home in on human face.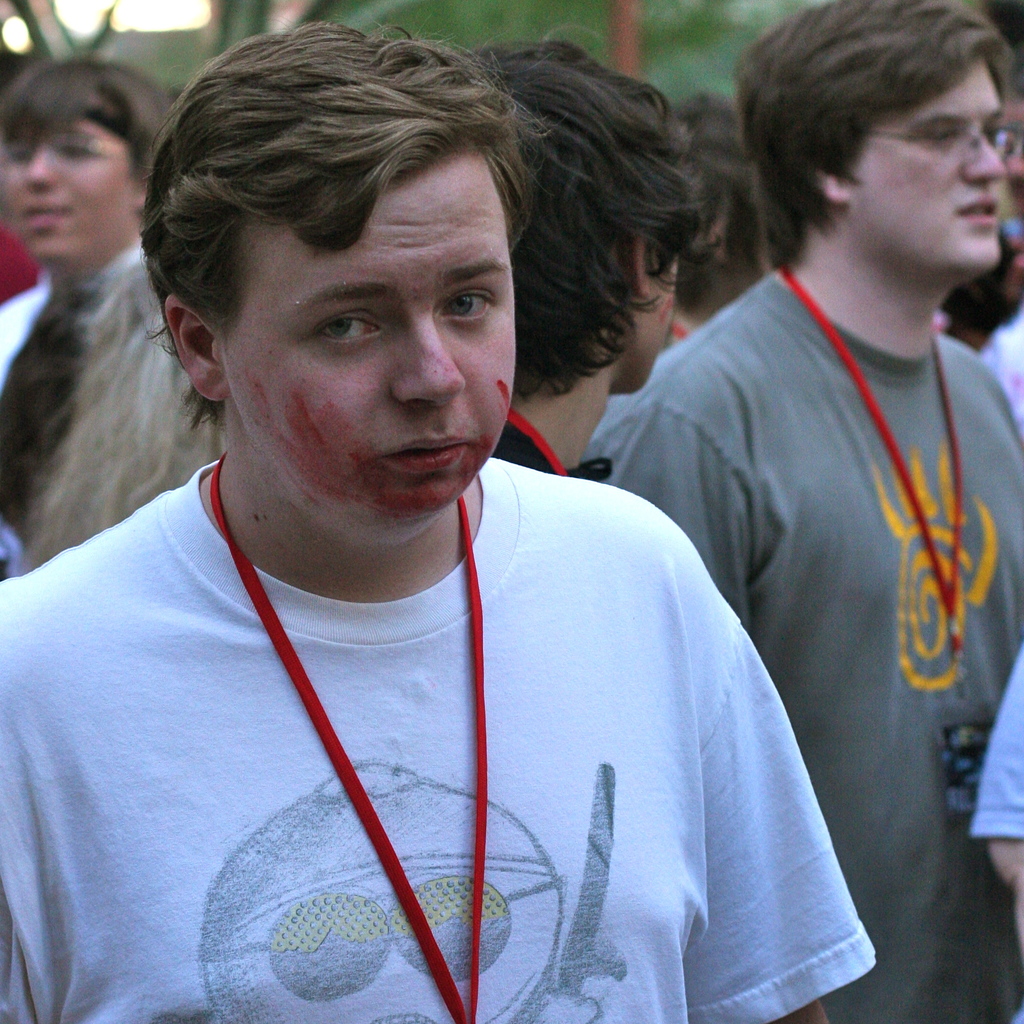
Homed in at [left=0, top=122, right=139, bottom=267].
